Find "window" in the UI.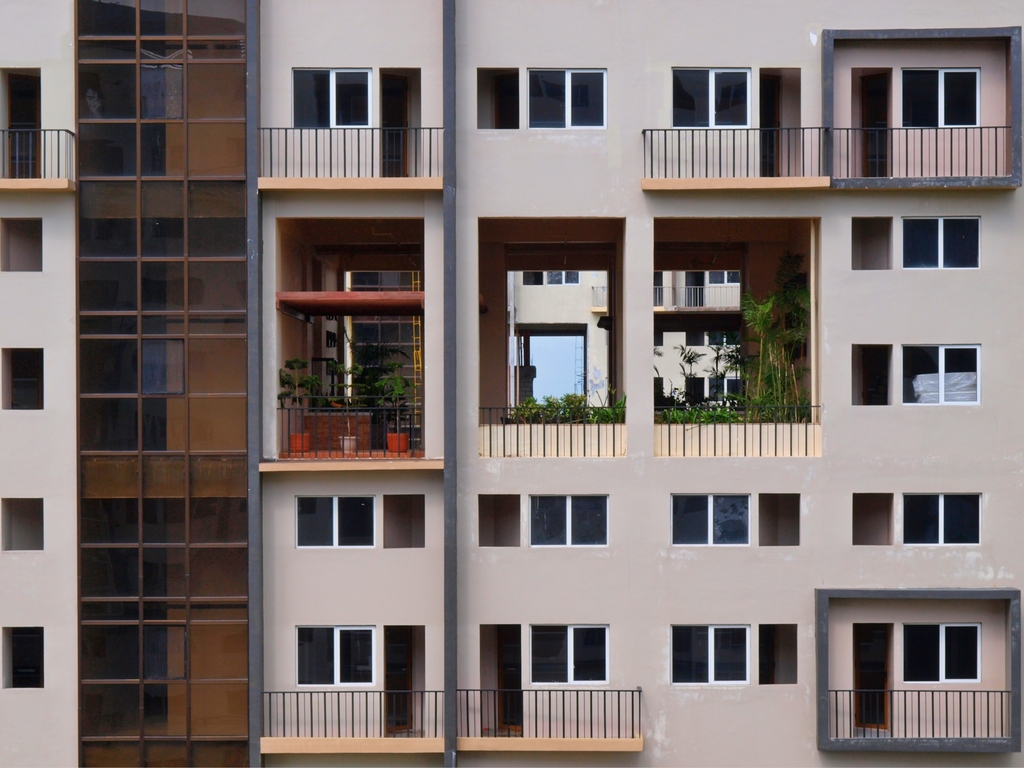
UI element at [x1=465, y1=66, x2=605, y2=124].
